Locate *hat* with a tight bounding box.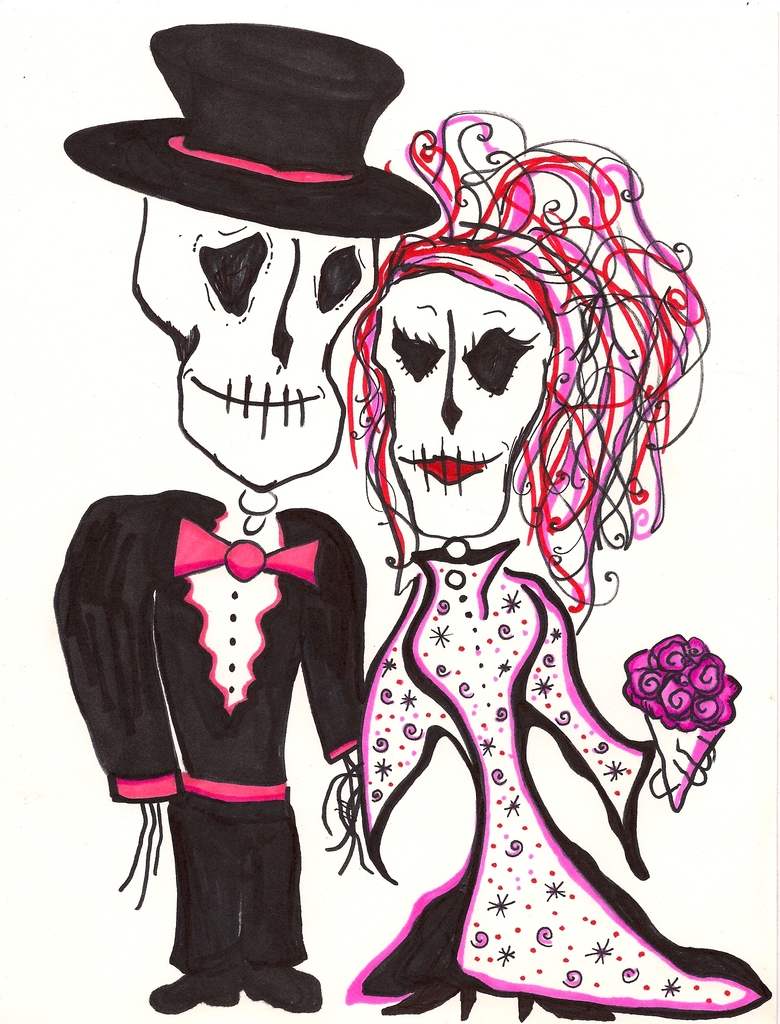
crop(65, 26, 439, 241).
